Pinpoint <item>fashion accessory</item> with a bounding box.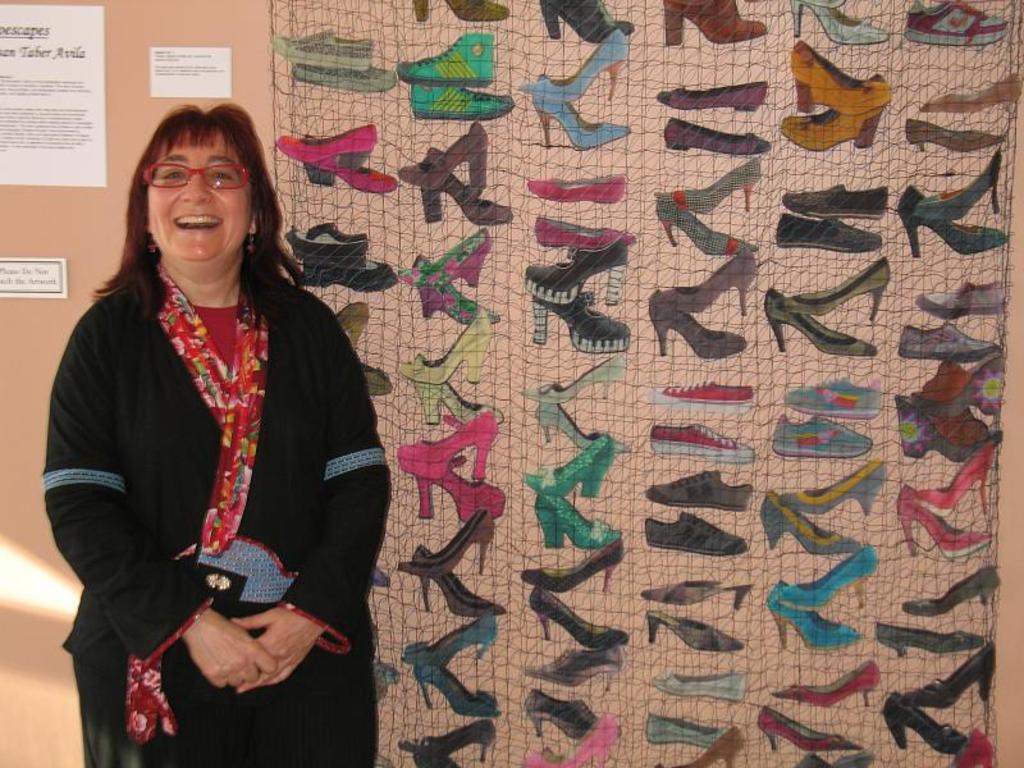
[left=773, top=671, right=881, bottom=714].
